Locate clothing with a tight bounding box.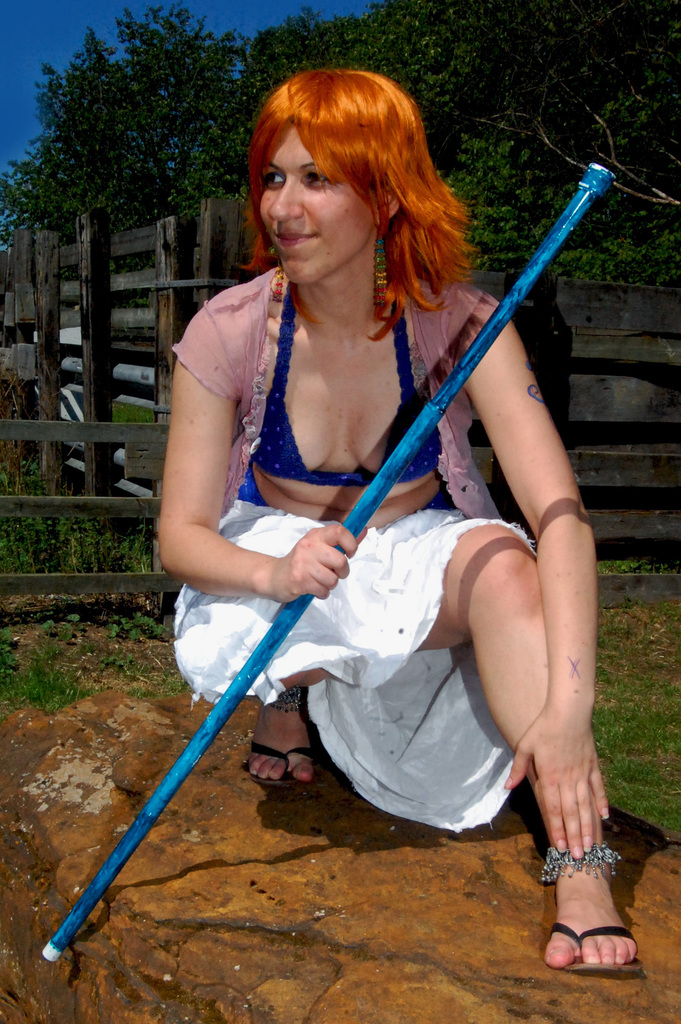
bbox=(167, 252, 537, 839).
